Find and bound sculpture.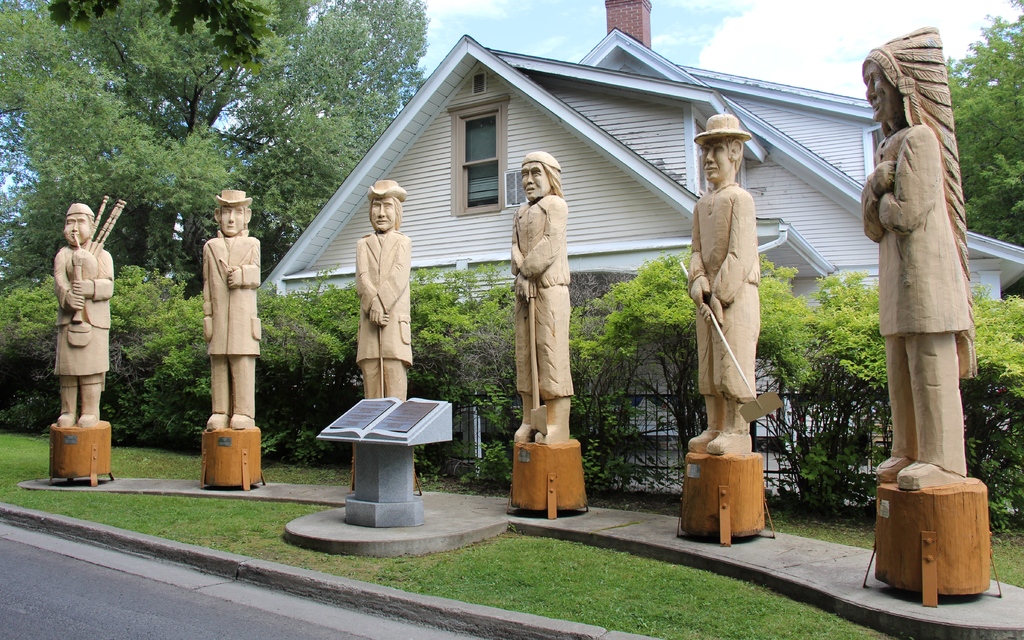
Bound: bbox=(506, 150, 572, 451).
